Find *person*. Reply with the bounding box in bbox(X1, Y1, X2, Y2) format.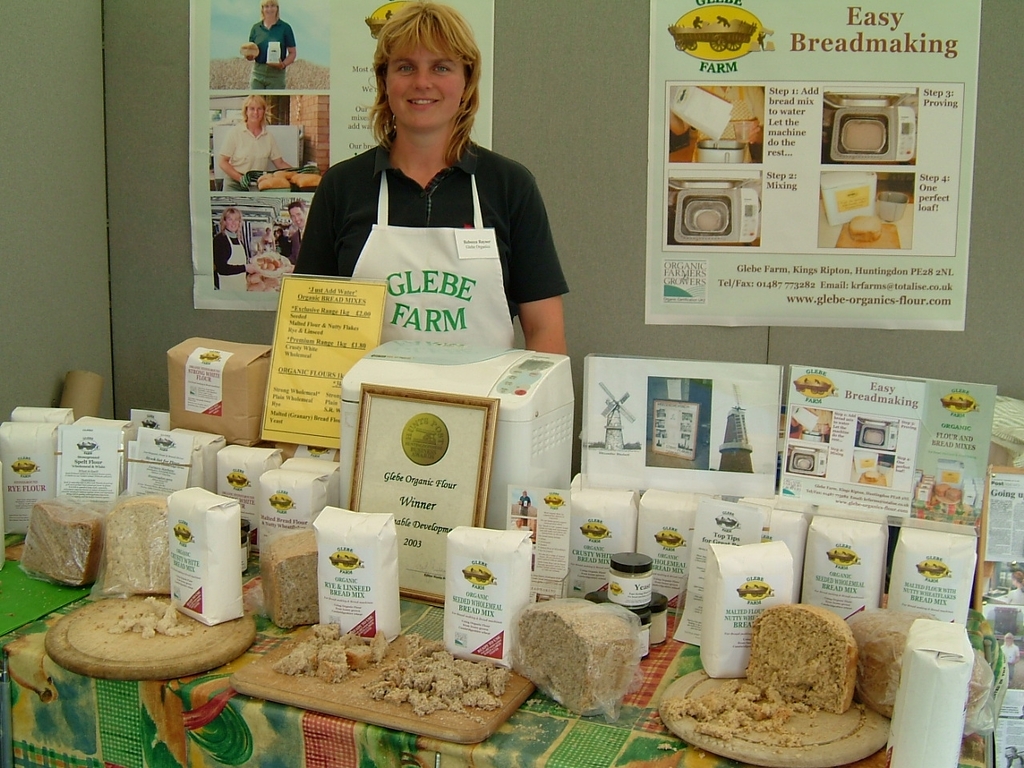
bbox(212, 206, 260, 292).
